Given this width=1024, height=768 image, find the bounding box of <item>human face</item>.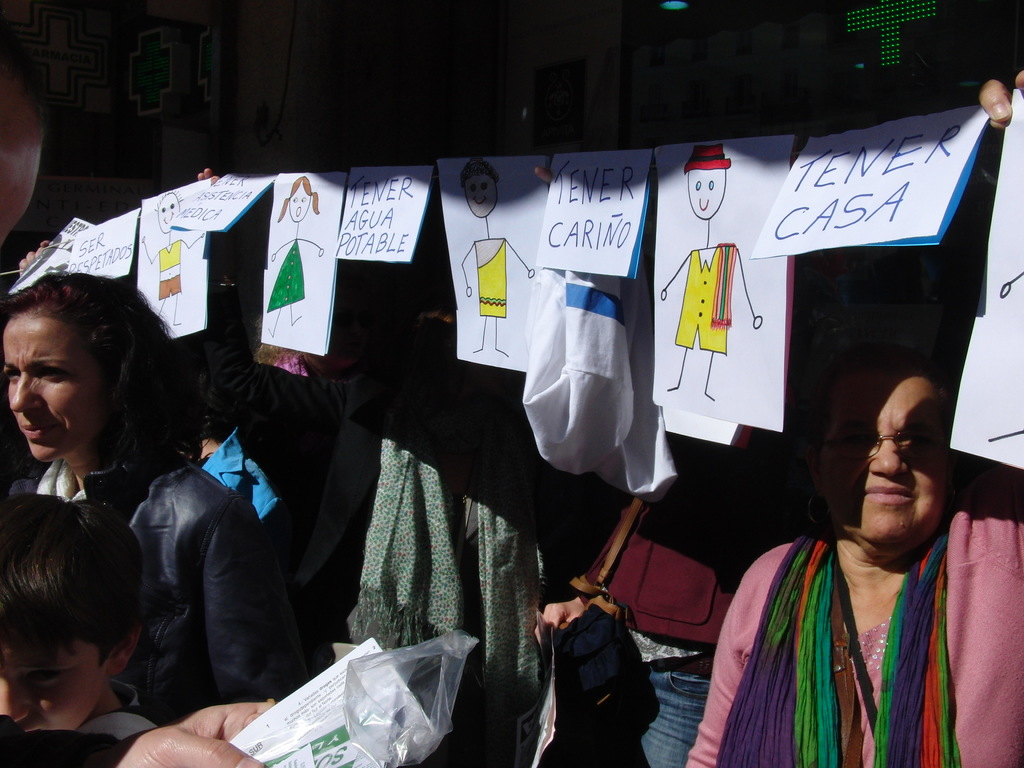
0/312/111/454.
